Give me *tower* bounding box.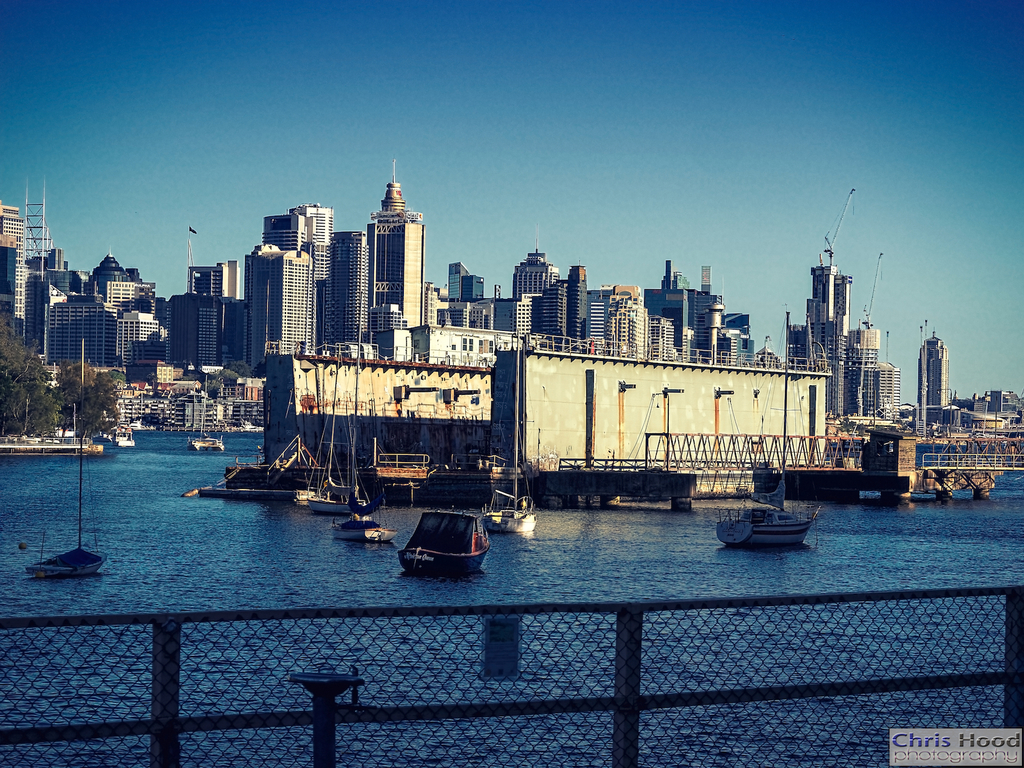
locate(846, 317, 907, 422).
